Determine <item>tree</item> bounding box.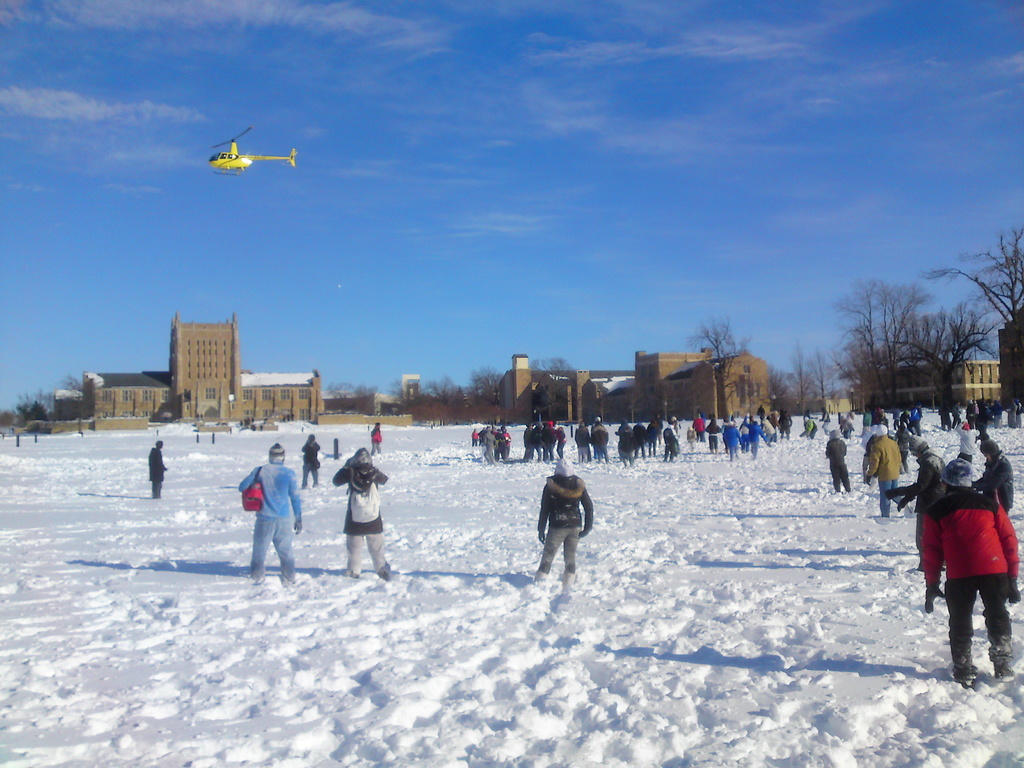
Determined: box(459, 367, 492, 427).
